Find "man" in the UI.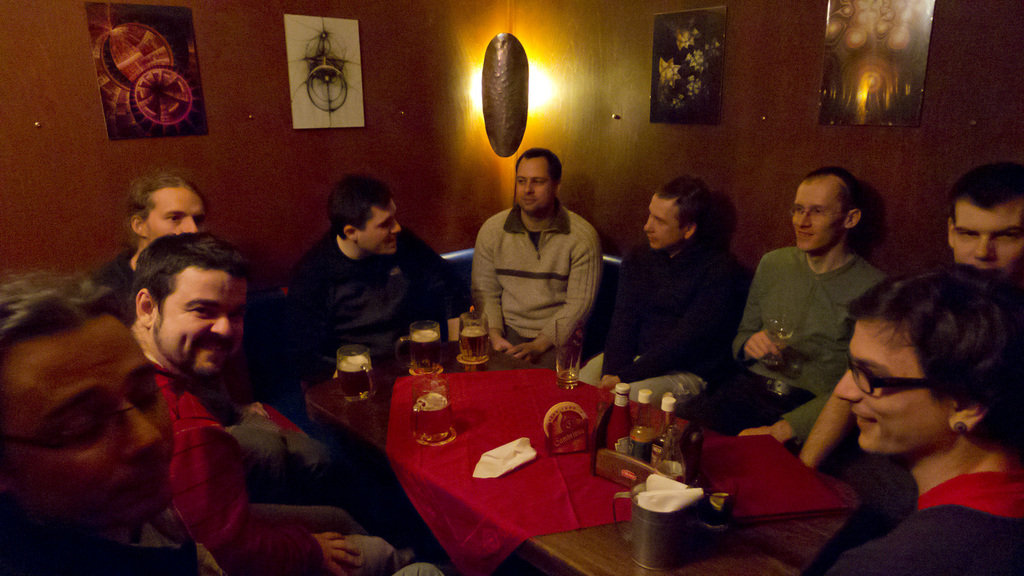
UI element at x1=270, y1=172, x2=469, y2=499.
